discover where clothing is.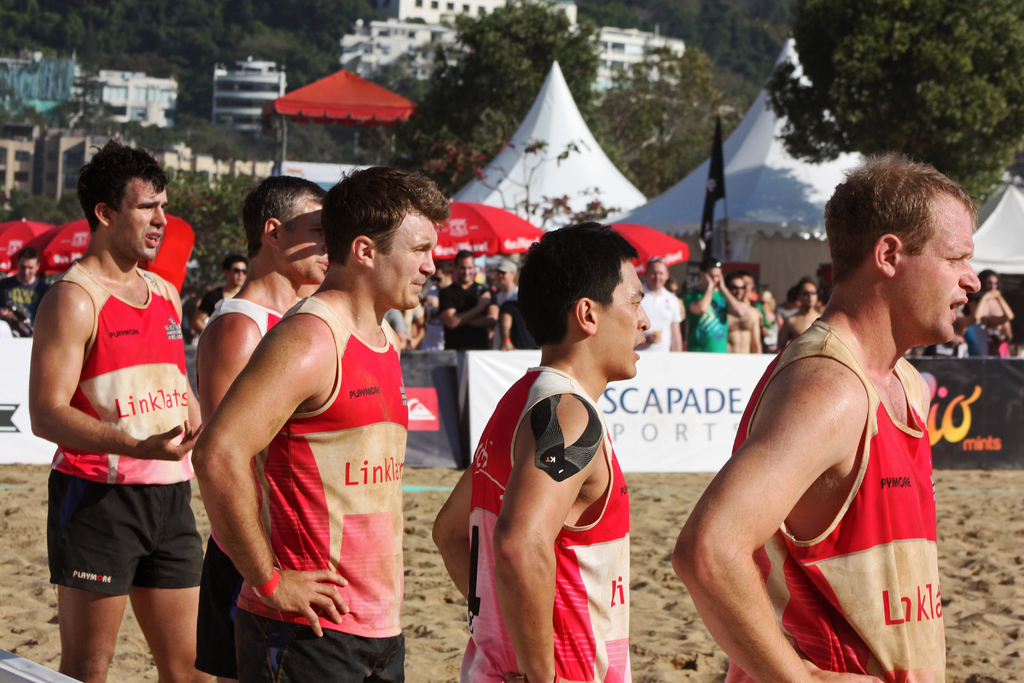
Discovered at Rect(197, 540, 241, 678).
